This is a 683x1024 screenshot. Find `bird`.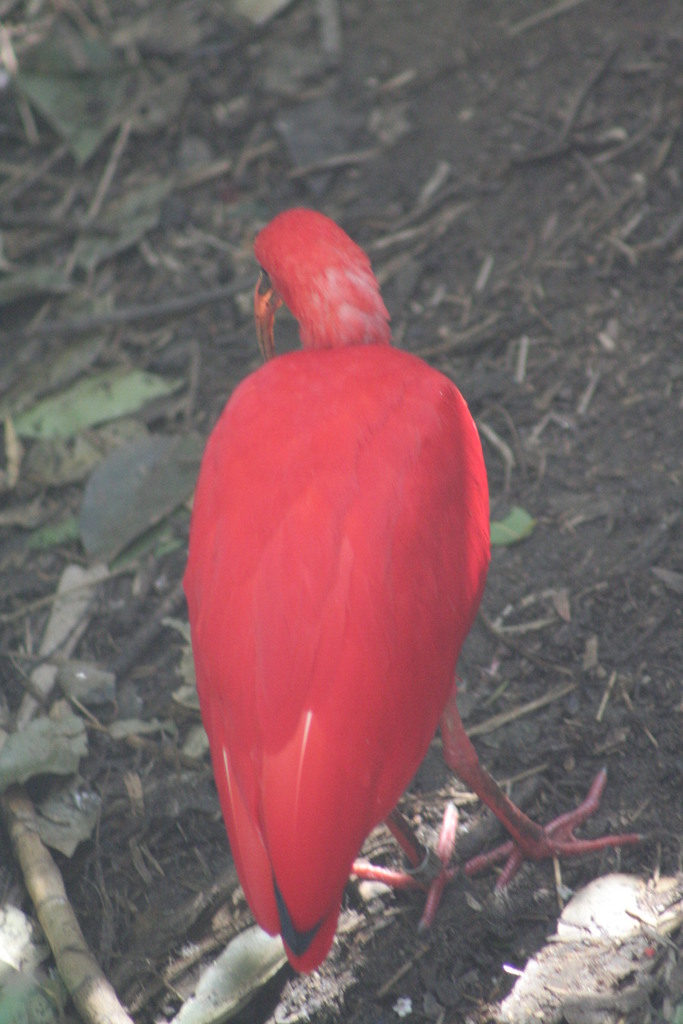
Bounding box: 191/214/504/1016.
